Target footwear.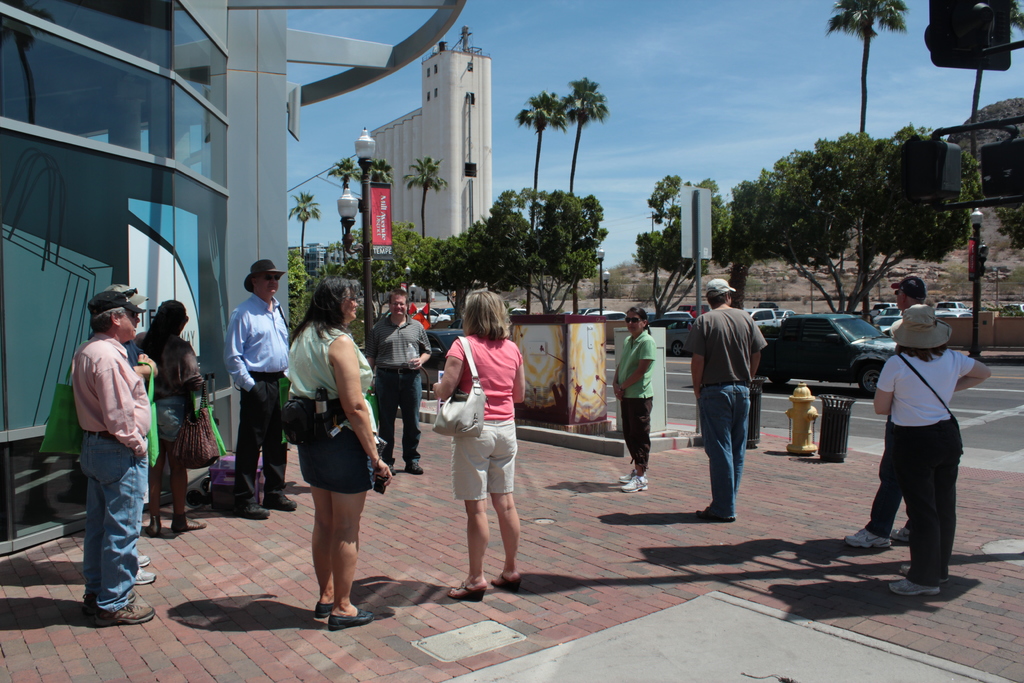
Target region: (x1=170, y1=514, x2=200, y2=531).
